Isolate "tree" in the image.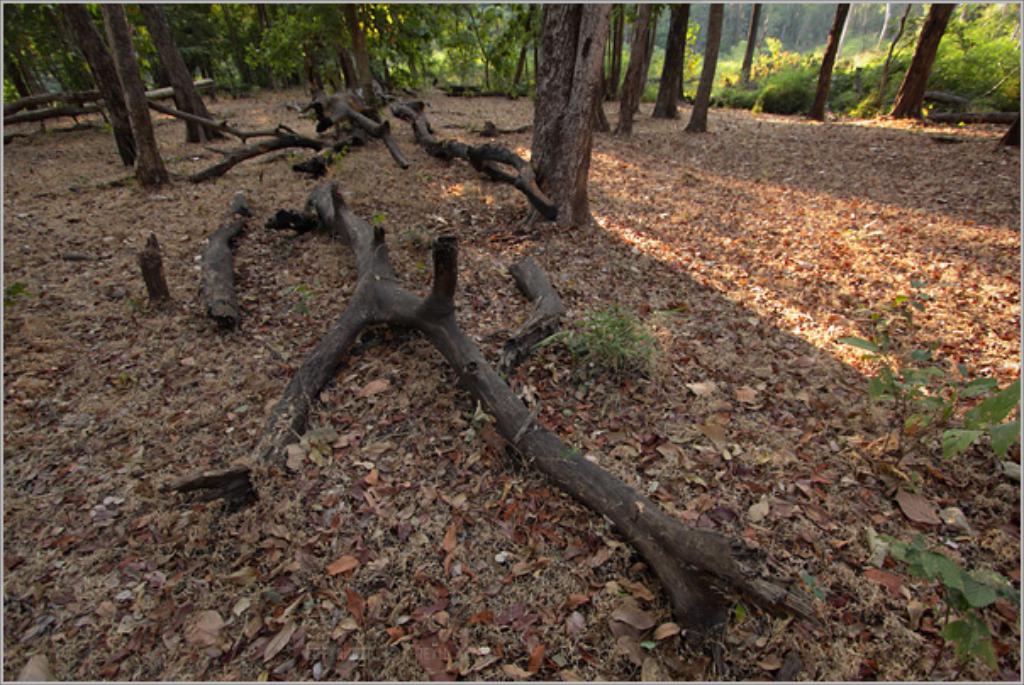
Isolated region: bbox=[524, 0, 617, 234].
